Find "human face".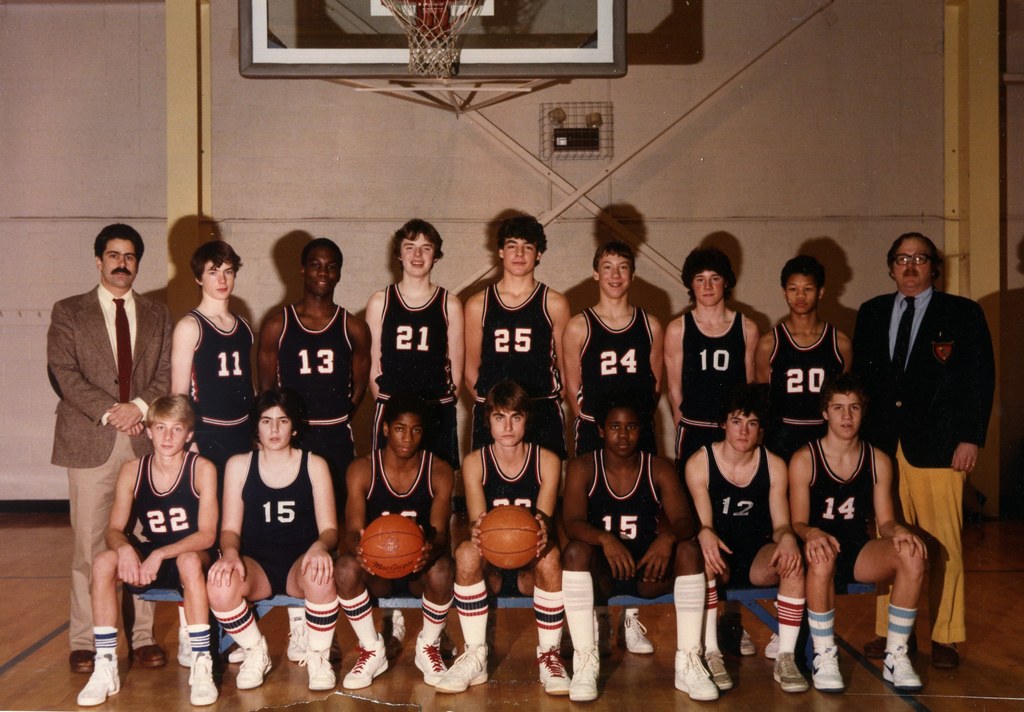
[left=891, top=238, right=932, bottom=287].
